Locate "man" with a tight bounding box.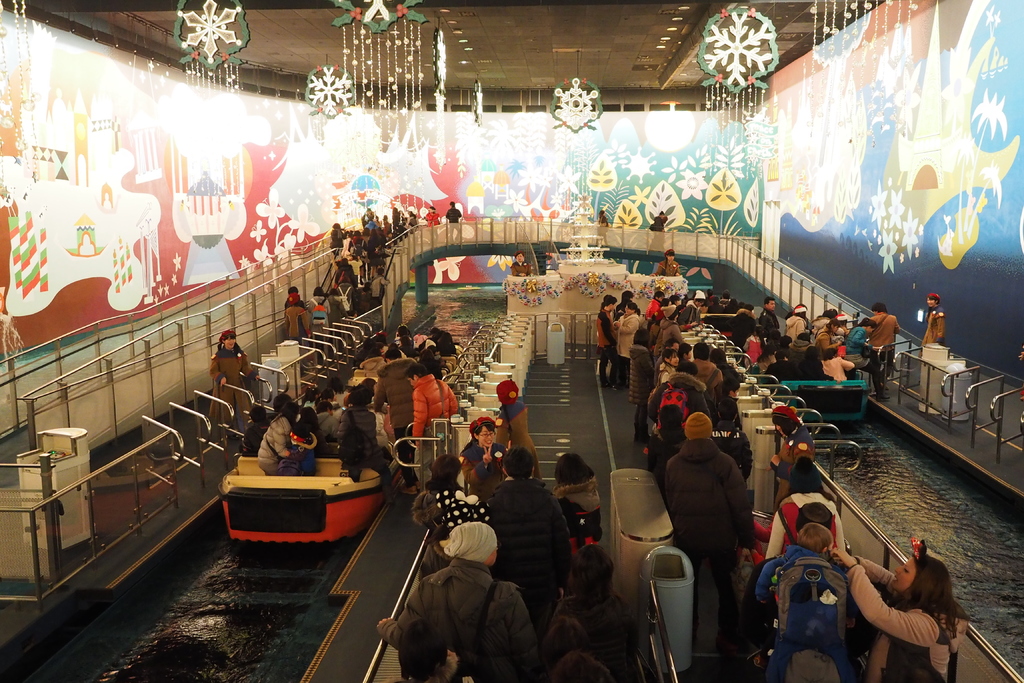
<region>868, 299, 900, 385</region>.
